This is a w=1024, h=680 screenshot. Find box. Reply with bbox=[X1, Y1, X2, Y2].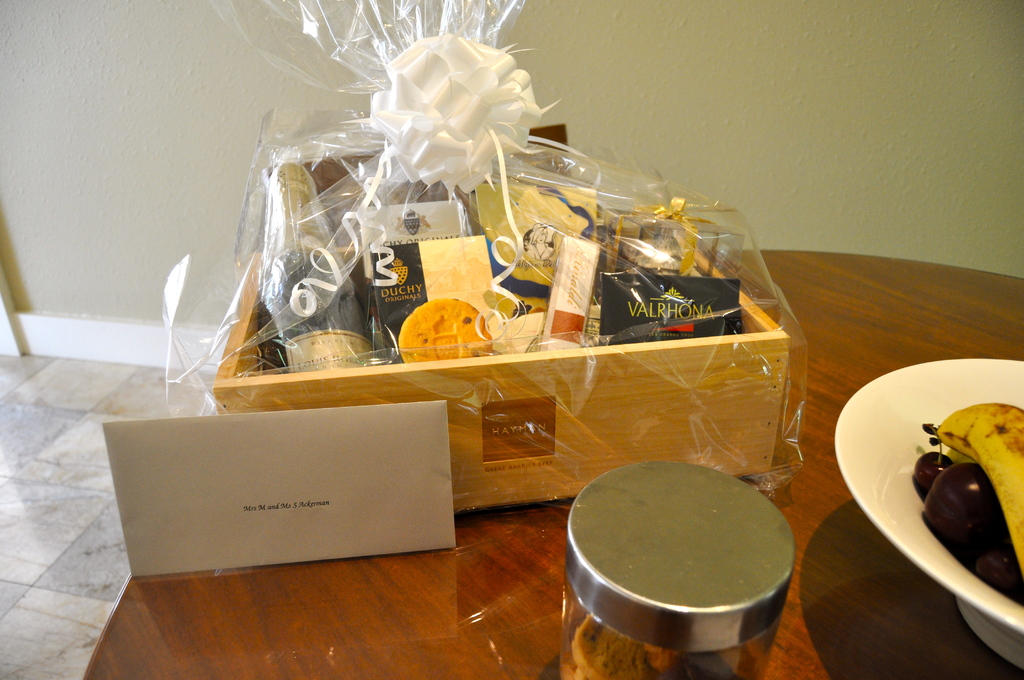
bbox=[195, 138, 847, 505].
